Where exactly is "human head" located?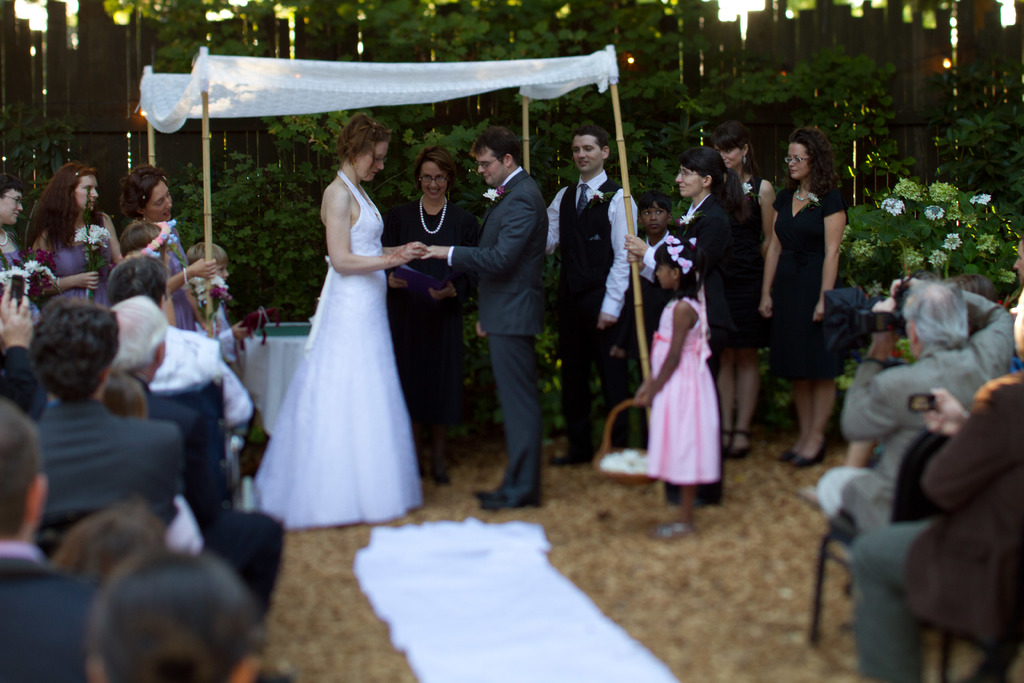
Its bounding box is <bbox>0, 395, 50, 542</bbox>.
